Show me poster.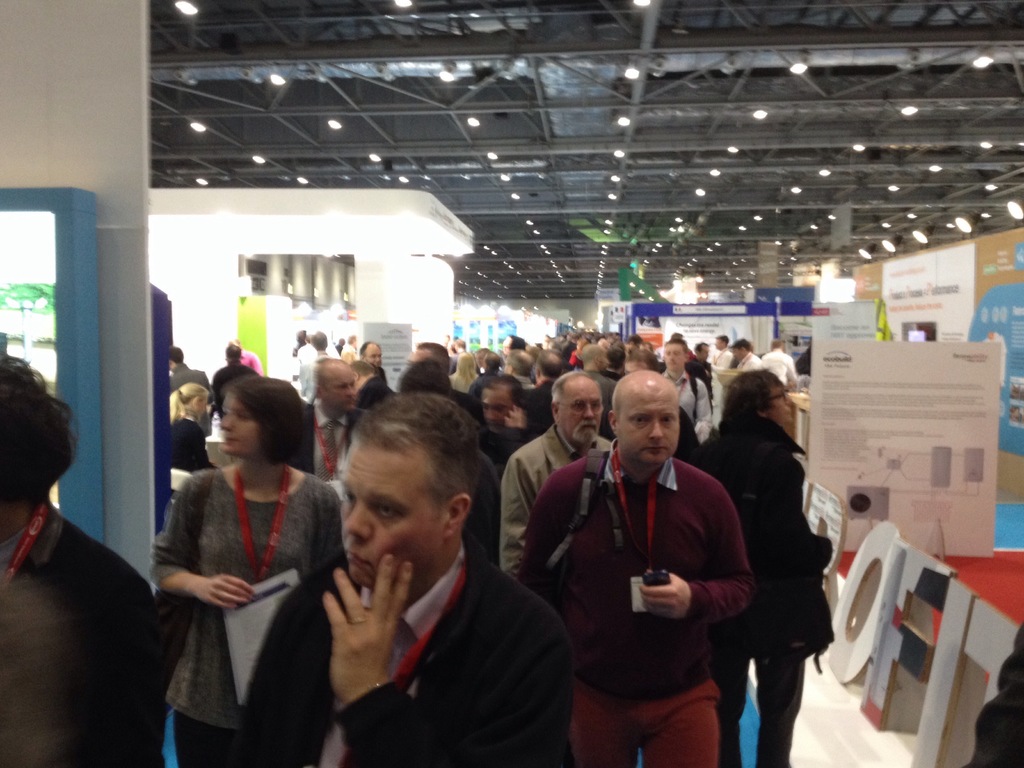
poster is here: Rect(779, 300, 886, 358).
